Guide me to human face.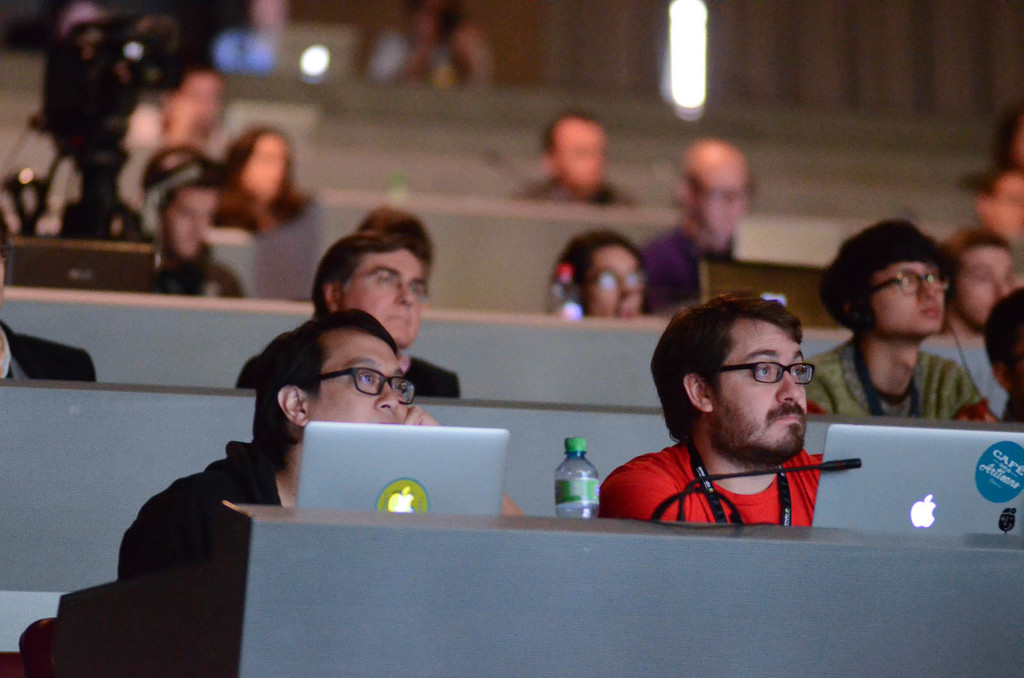
Guidance: (left=558, top=129, right=603, bottom=182).
